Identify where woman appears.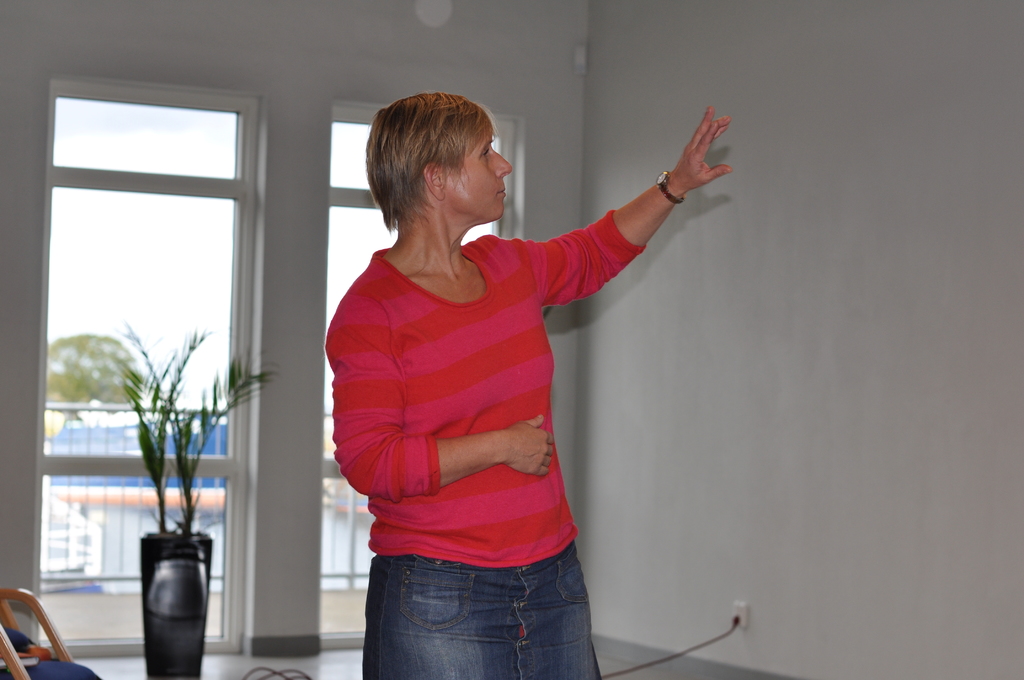
Appears at bbox(317, 86, 719, 669).
